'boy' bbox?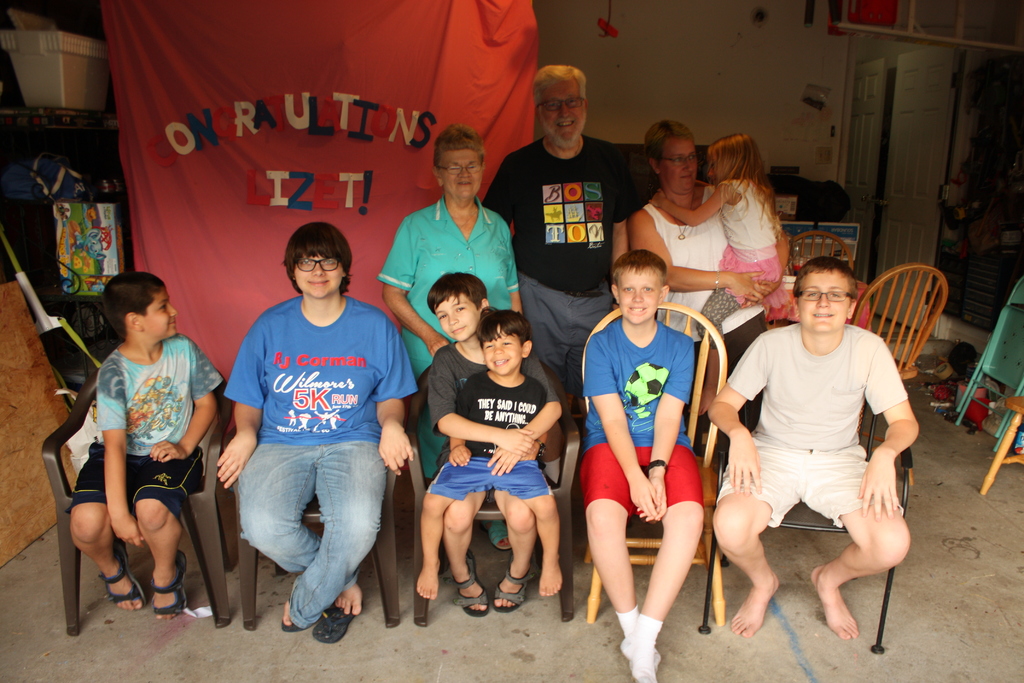
711, 257, 921, 635
